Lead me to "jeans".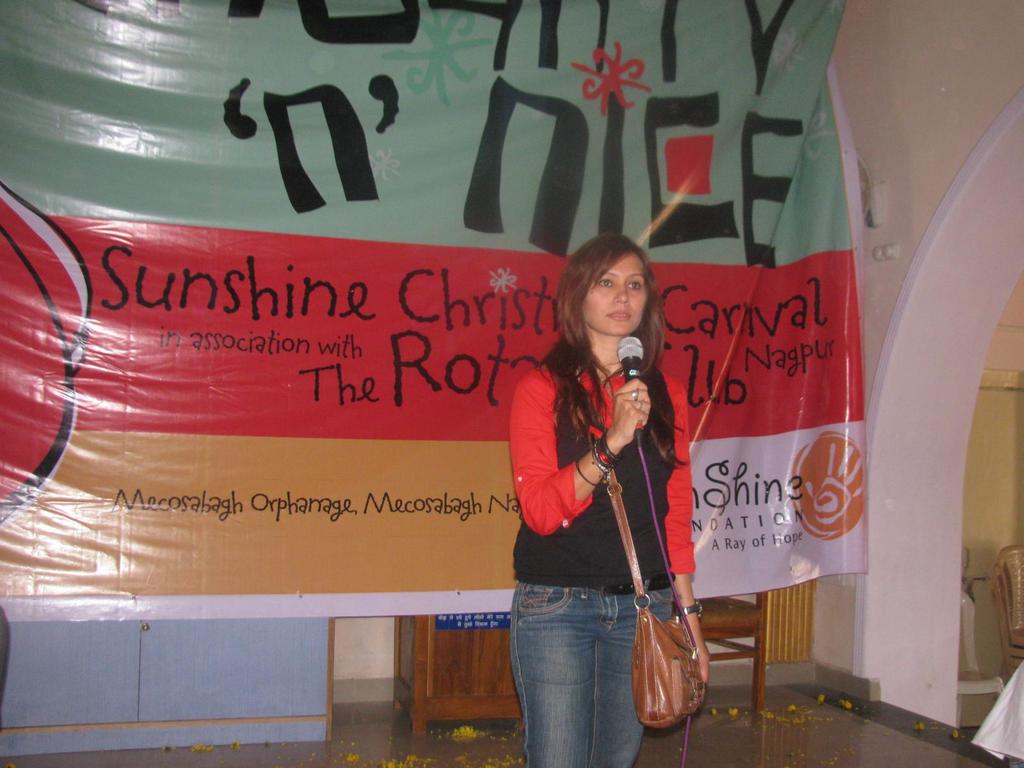
Lead to box=[513, 581, 639, 767].
